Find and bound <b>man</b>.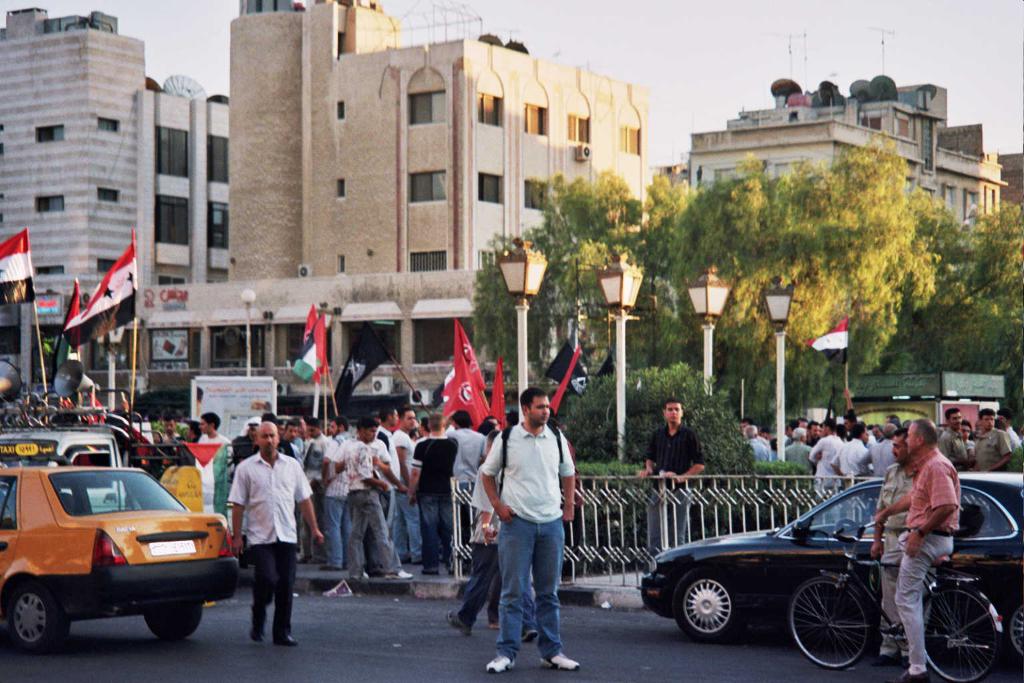
Bound: box(809, 432, 837, 476).
